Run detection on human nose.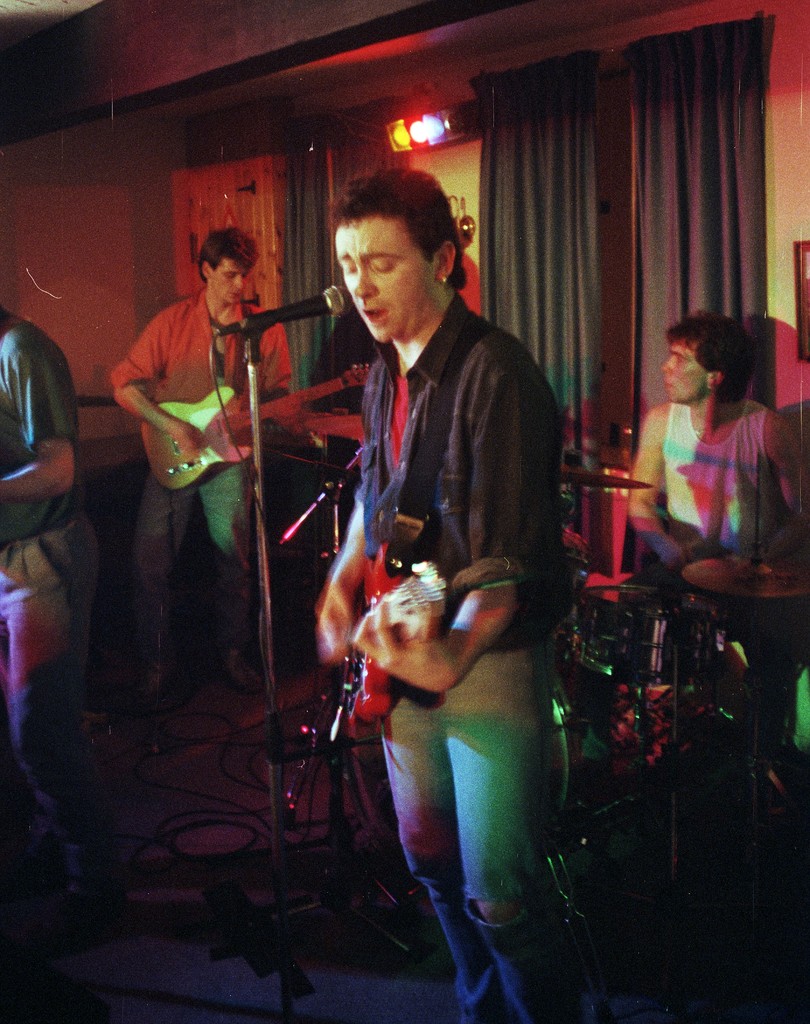
Result: 660, 357, 676, 371.
